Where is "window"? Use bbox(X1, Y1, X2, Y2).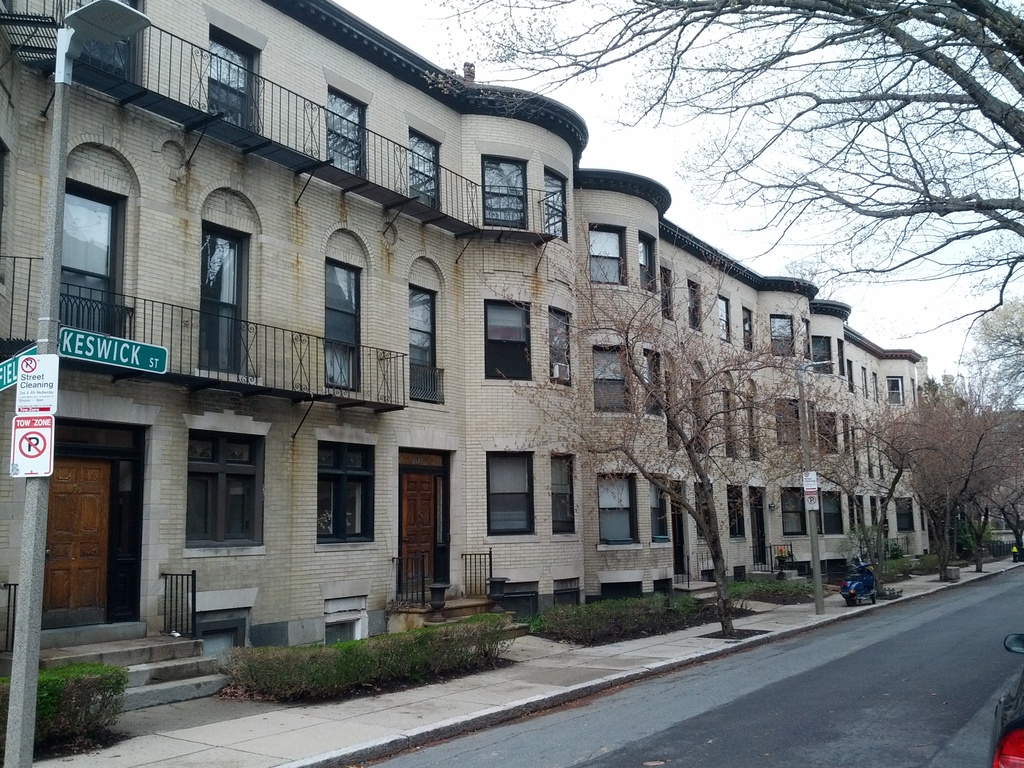
bbox(818, 489, 845, 541).
